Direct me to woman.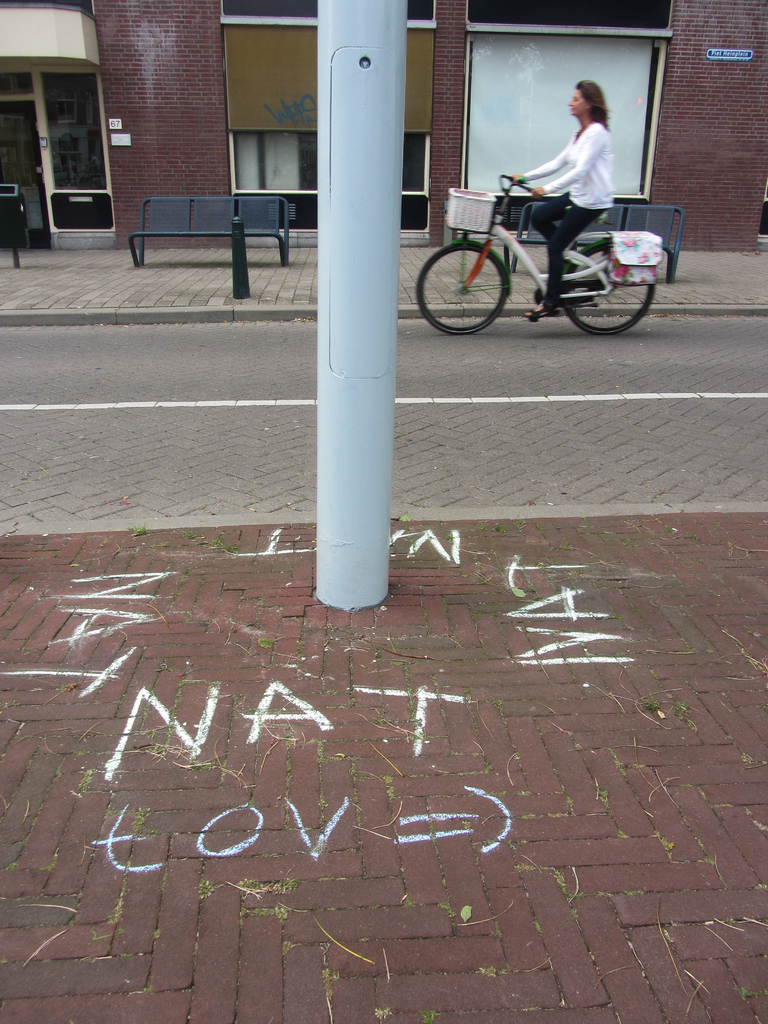
Direction: x1=516 y1=72 x2=648 y2=274.
